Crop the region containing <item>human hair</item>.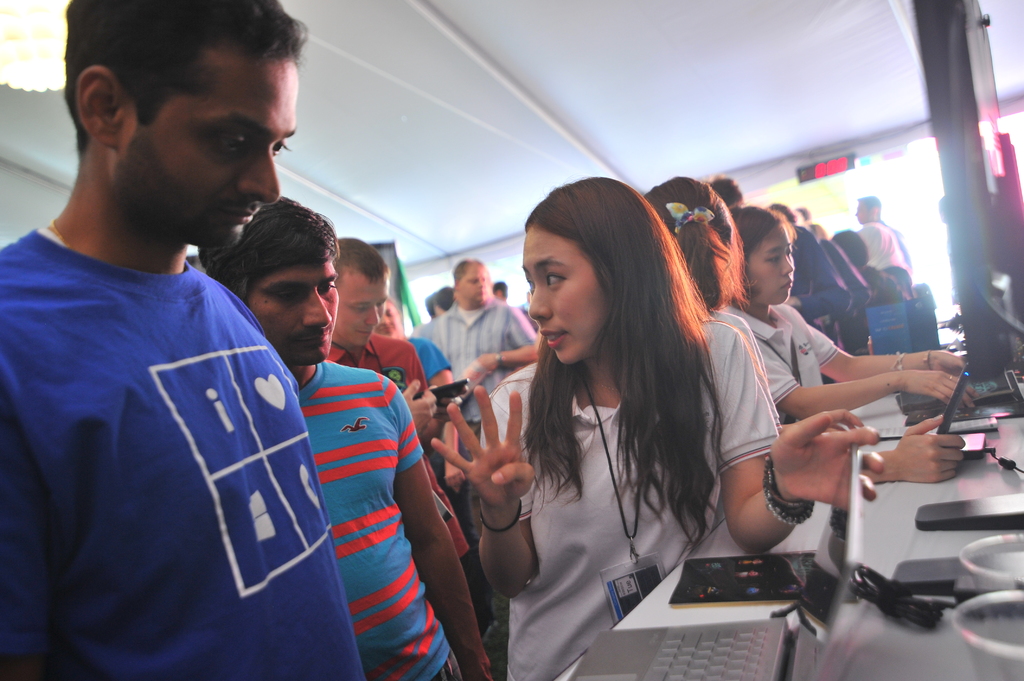
Crop region: crop(511, 168, 737, 570).
